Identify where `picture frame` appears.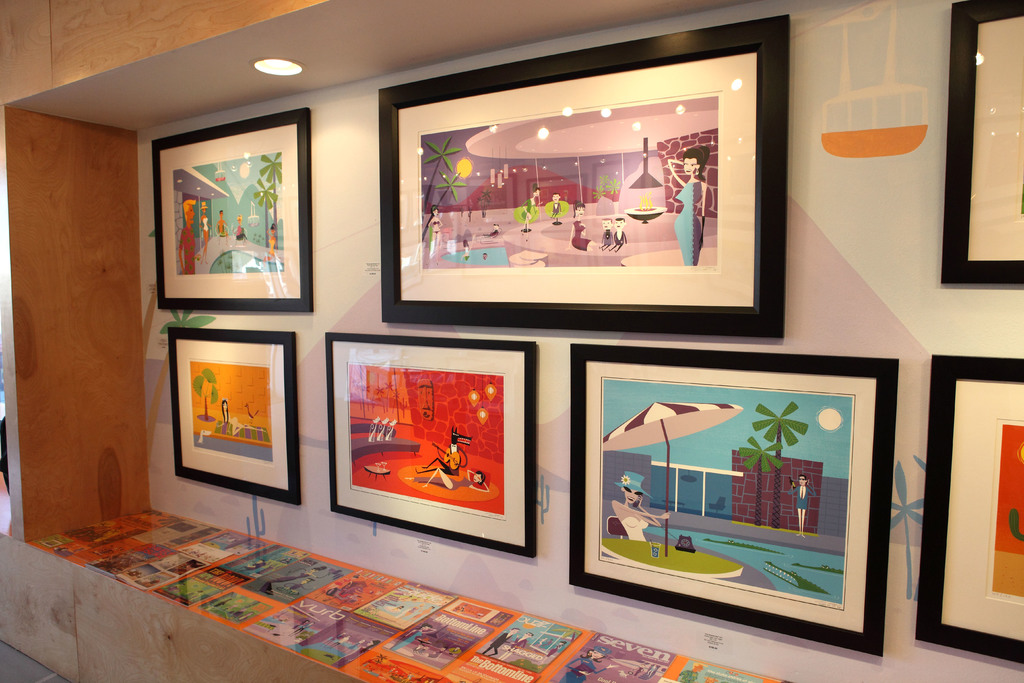
Appears at 941, 0, 1023, 285.
